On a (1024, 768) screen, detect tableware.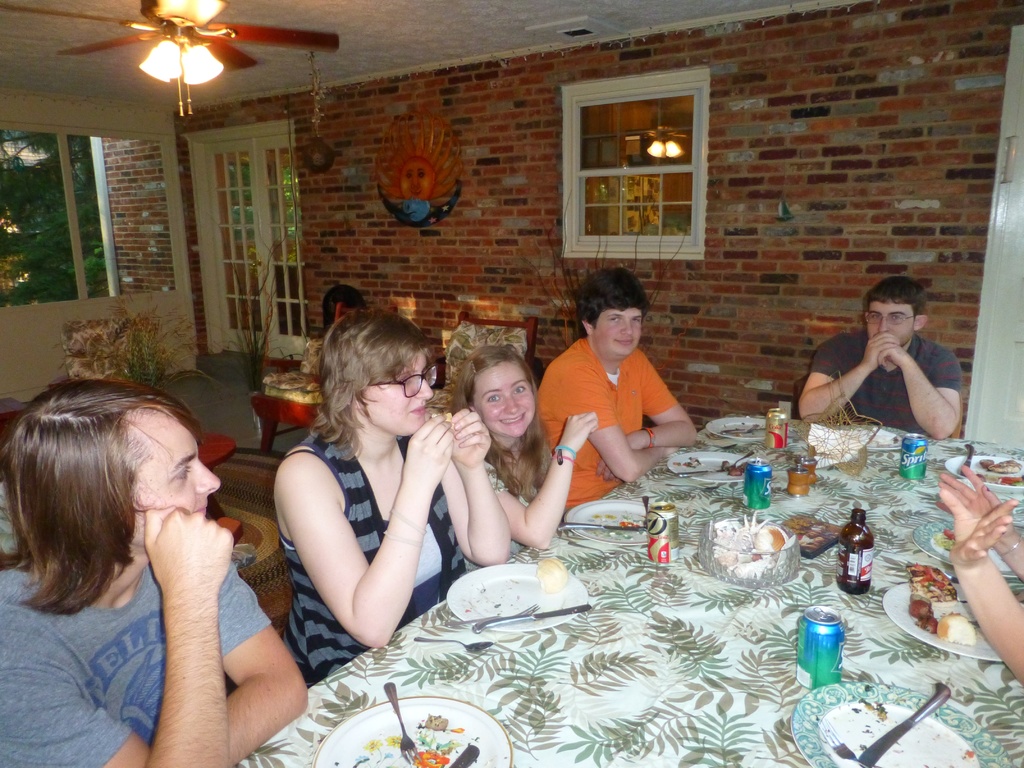
Rect(481, 606, 592, 630).
